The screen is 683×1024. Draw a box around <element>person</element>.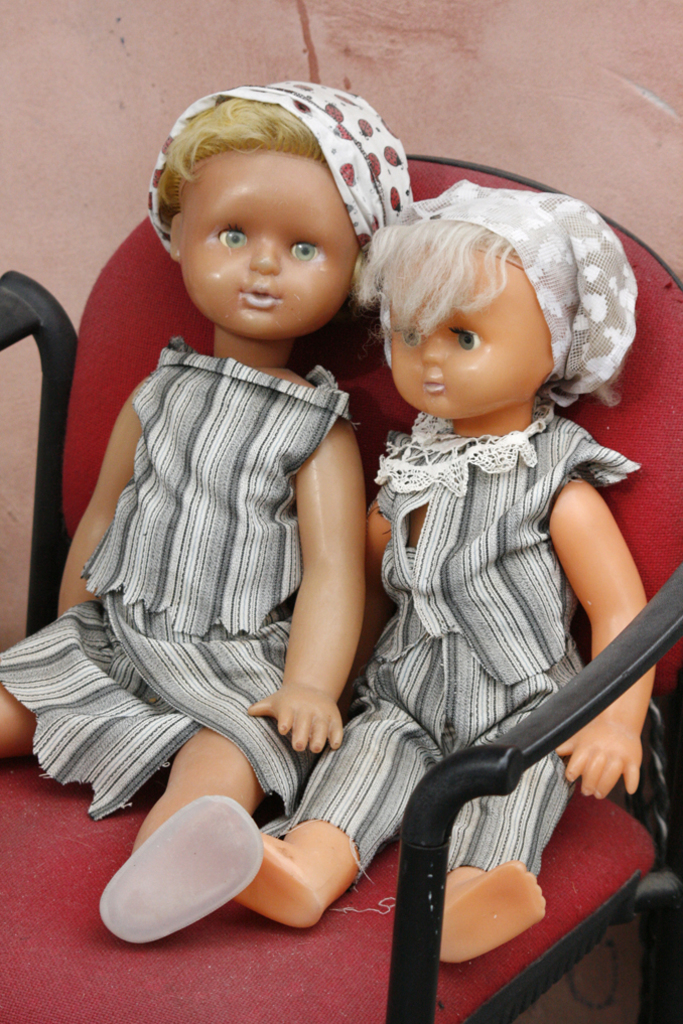
{"x1": 237, "y1": 104, "x2": 660, "y2": 947}.
